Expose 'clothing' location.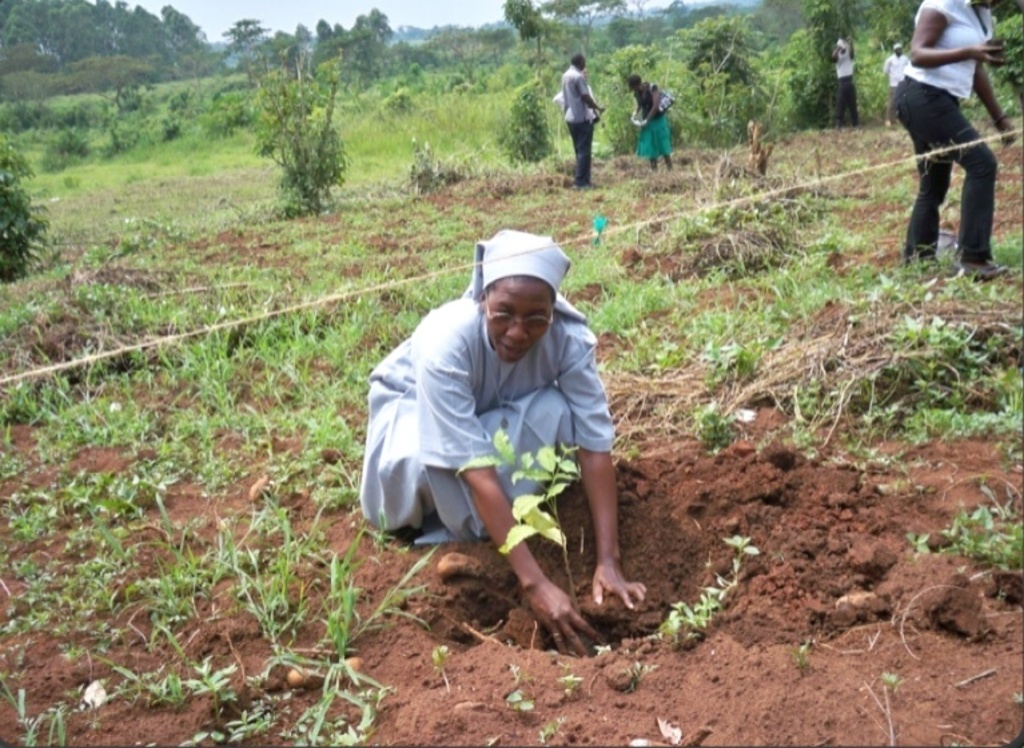
Exposed at (x1=890, y1=0, x2=1000, y2=264).
